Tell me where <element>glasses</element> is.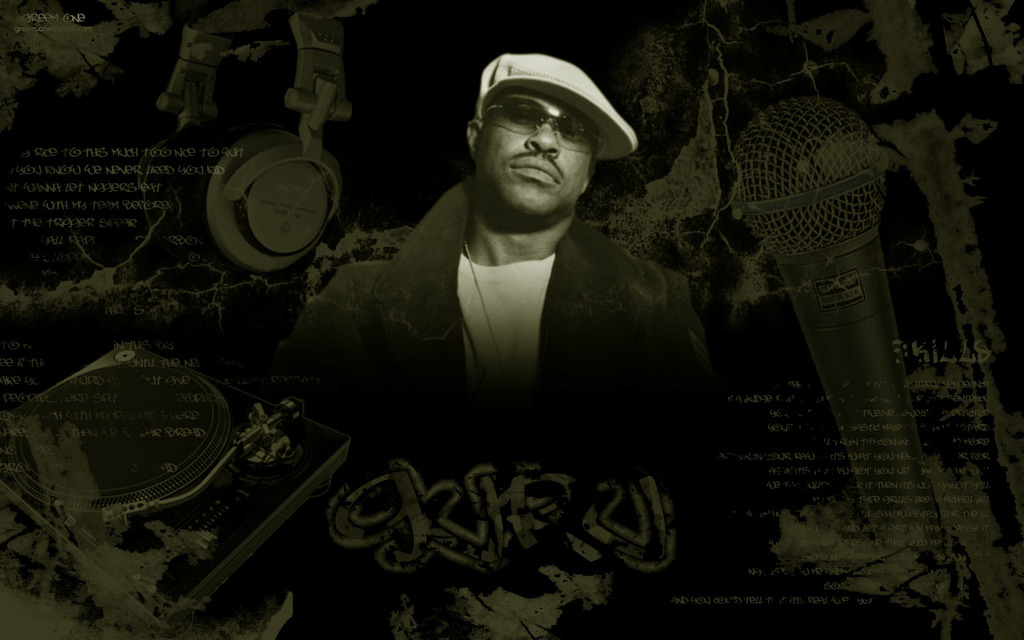
<element>glasses</element> is at 478/95/610/156.
